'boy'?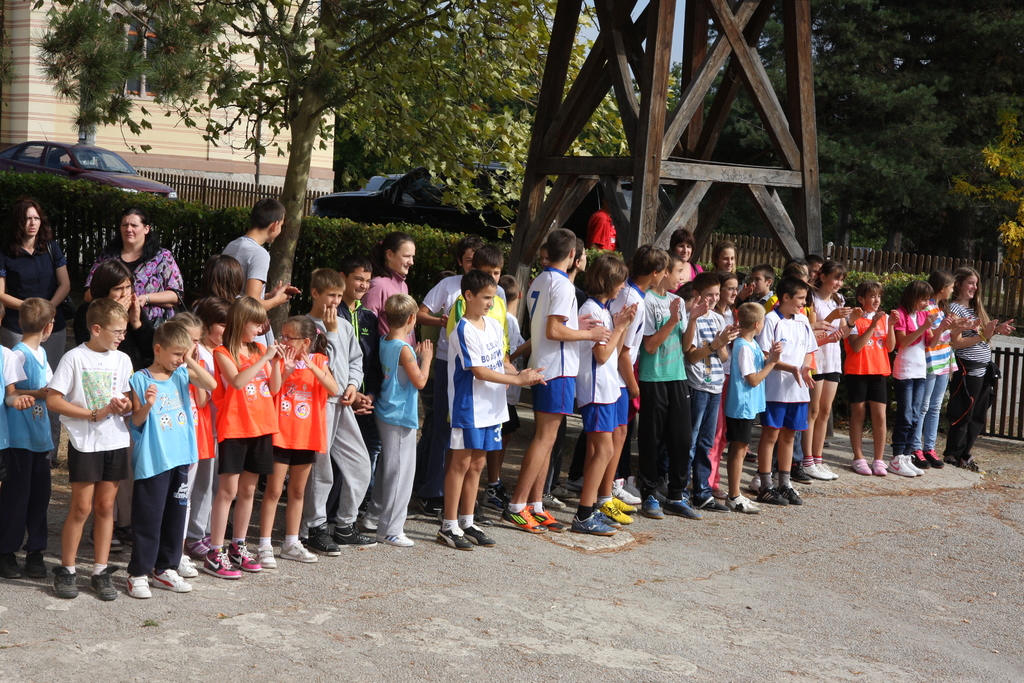
bbox(0, 297, 56, 578)
